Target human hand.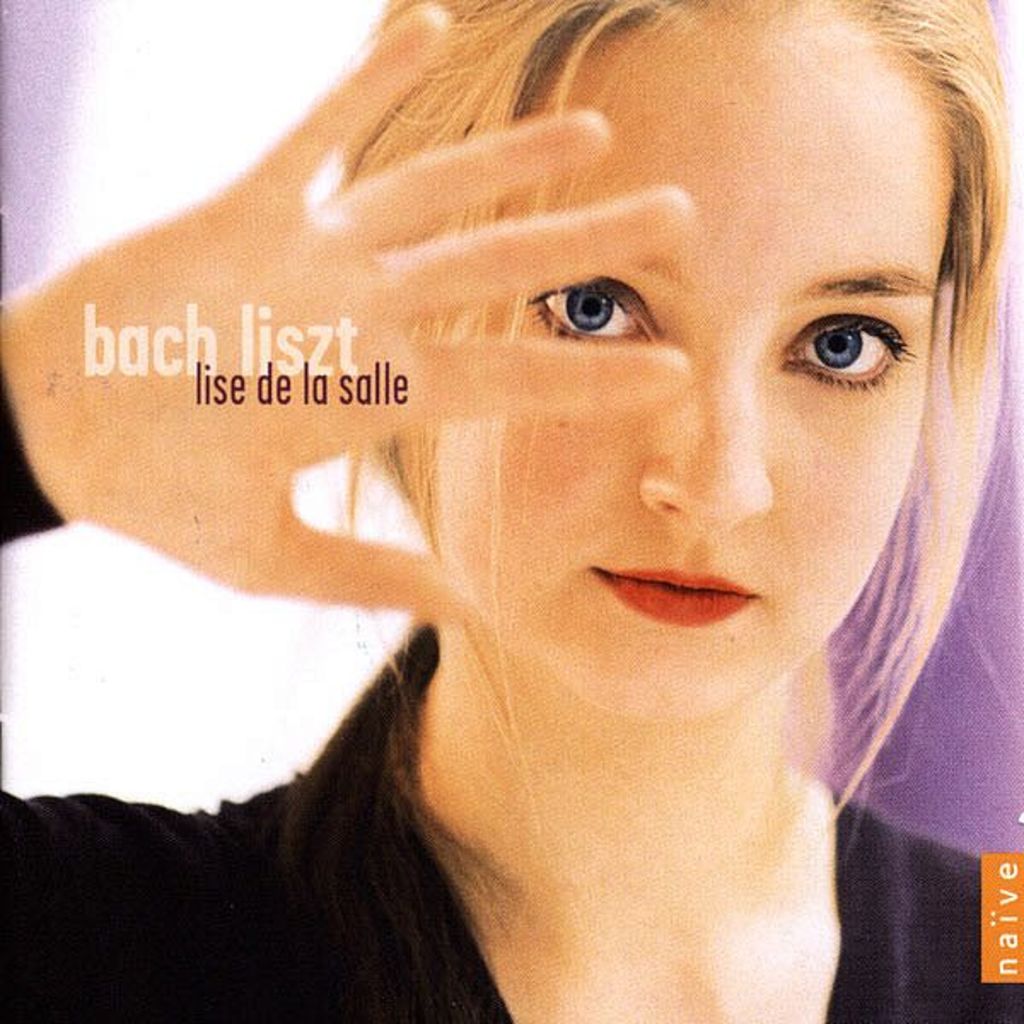
Target region: Rect(2, 3, 696, 620).
